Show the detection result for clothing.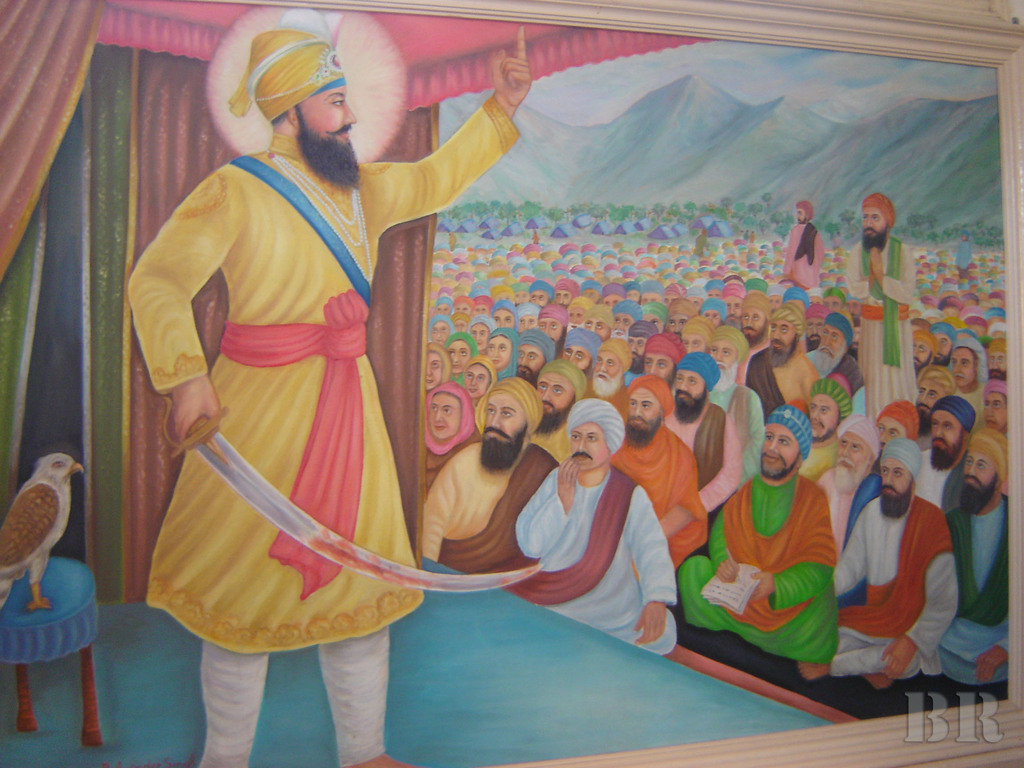
locate(829, 495, 961, 678).
